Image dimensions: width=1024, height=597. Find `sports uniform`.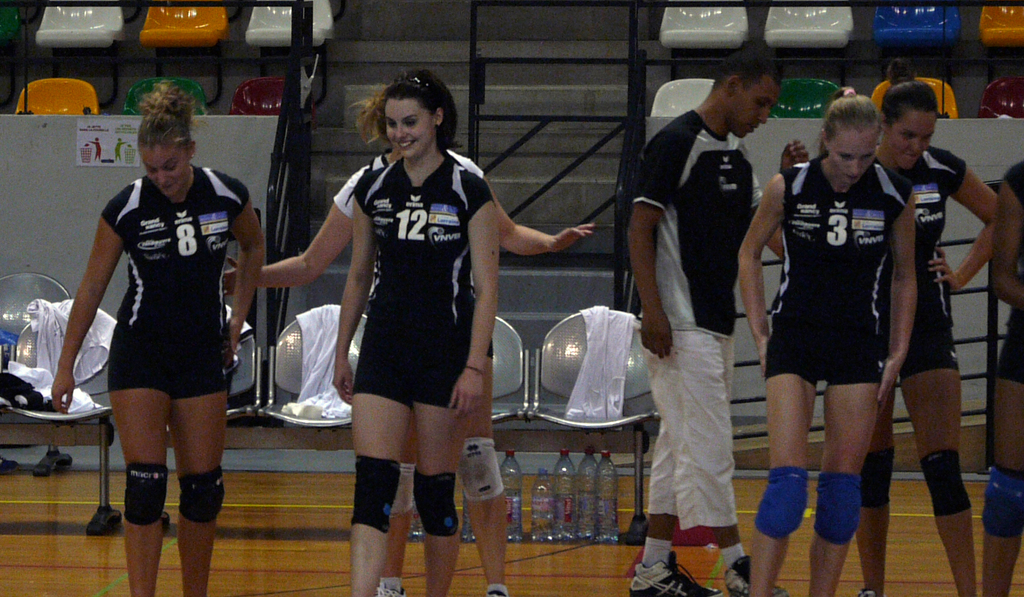
739 152 921 548.
